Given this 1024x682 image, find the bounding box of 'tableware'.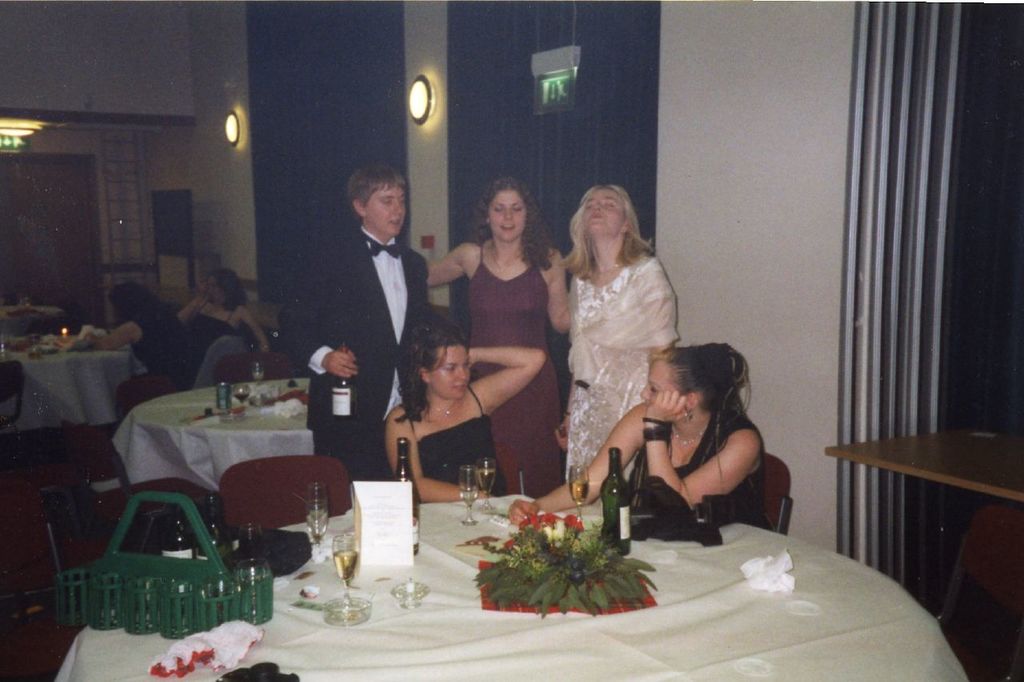
select_region(306, 483, 326, 549).
